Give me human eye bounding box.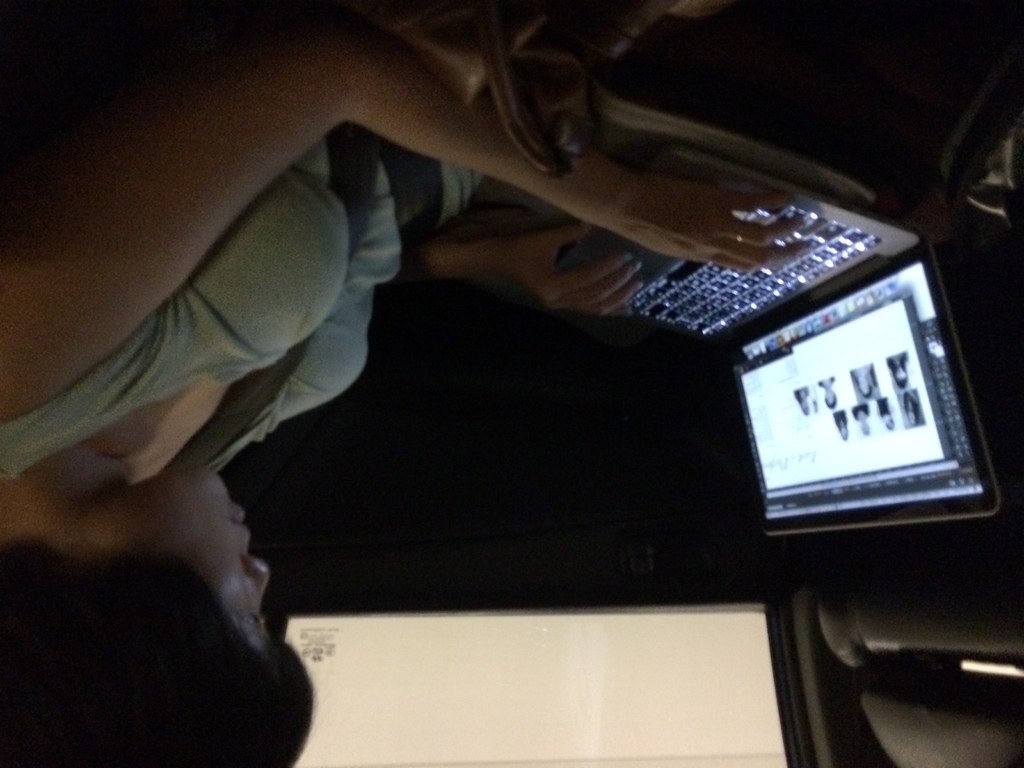
box=[234, 610, 266, 637].
